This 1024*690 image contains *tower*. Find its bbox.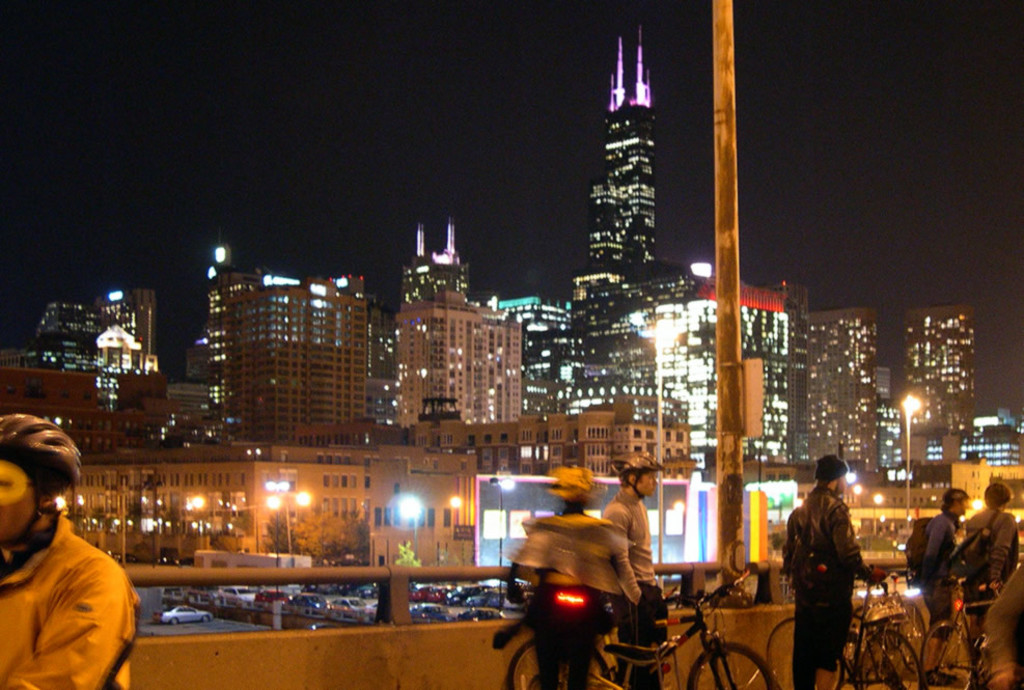
box=[30, 285, 153, 368].
